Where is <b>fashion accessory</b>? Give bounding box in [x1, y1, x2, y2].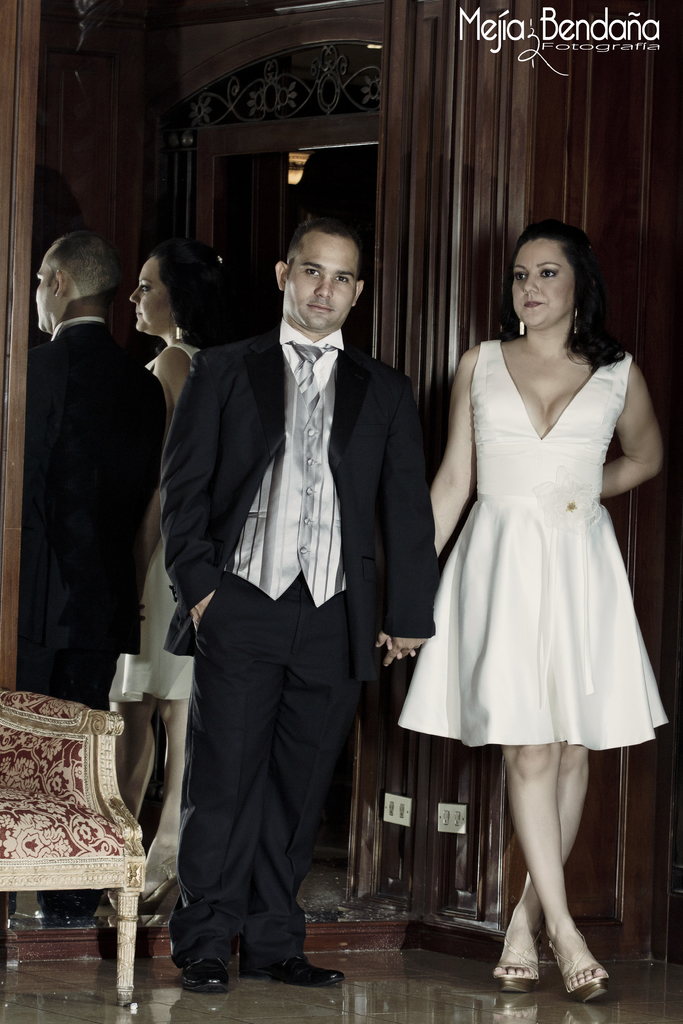
[488, 956, 546, 991].
